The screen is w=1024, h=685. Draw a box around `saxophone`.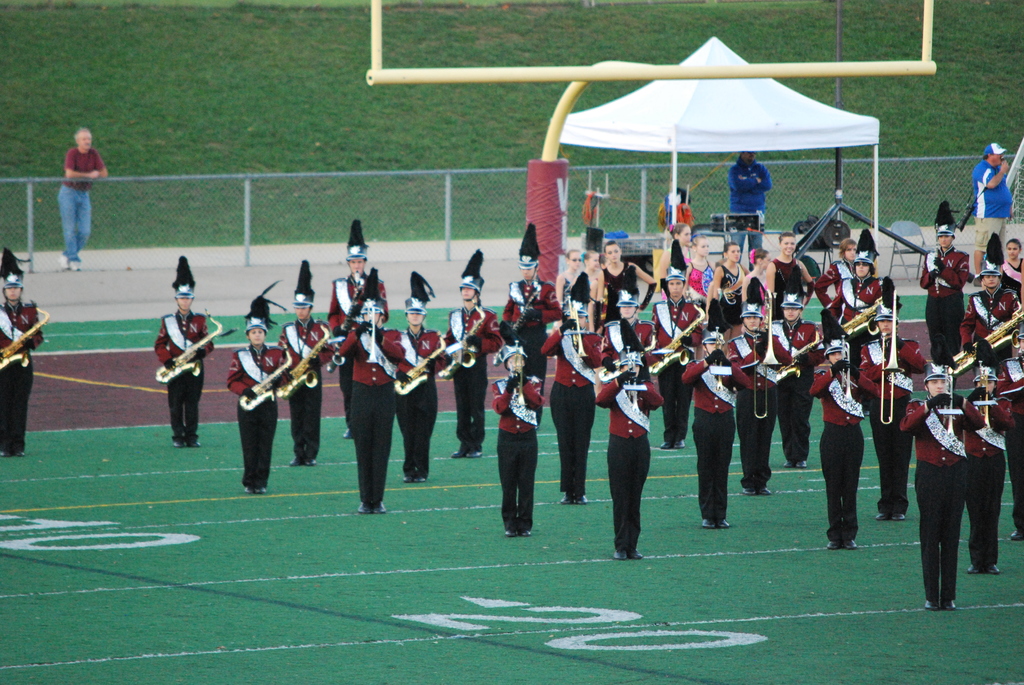
crop(647, 303, 706, 377).
